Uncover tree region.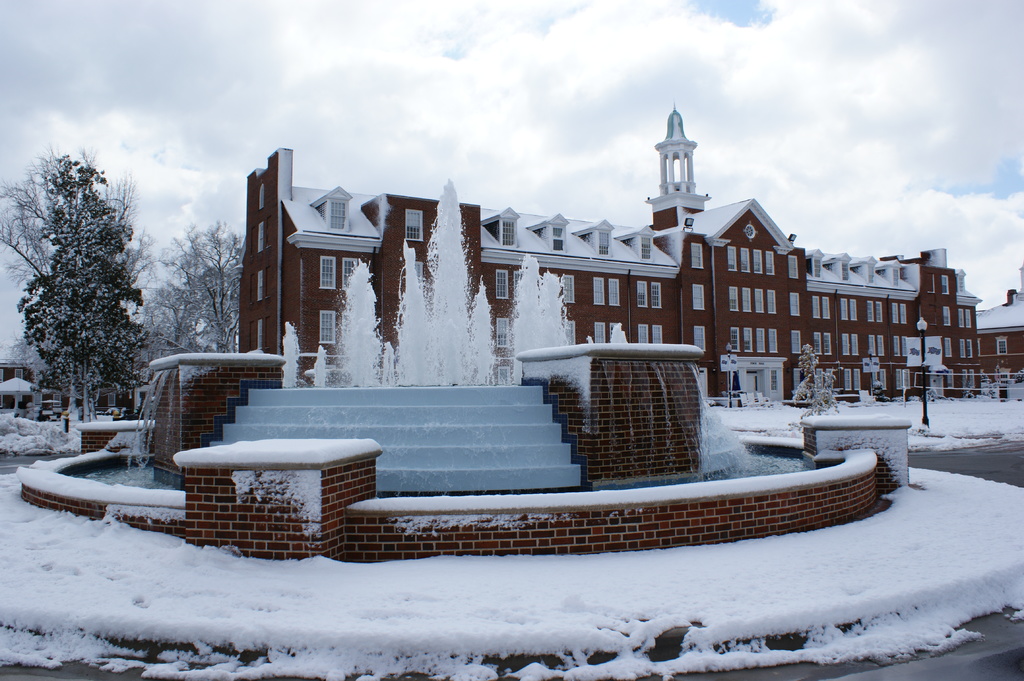
Uncovered: region(145, 217, 257, 362).
